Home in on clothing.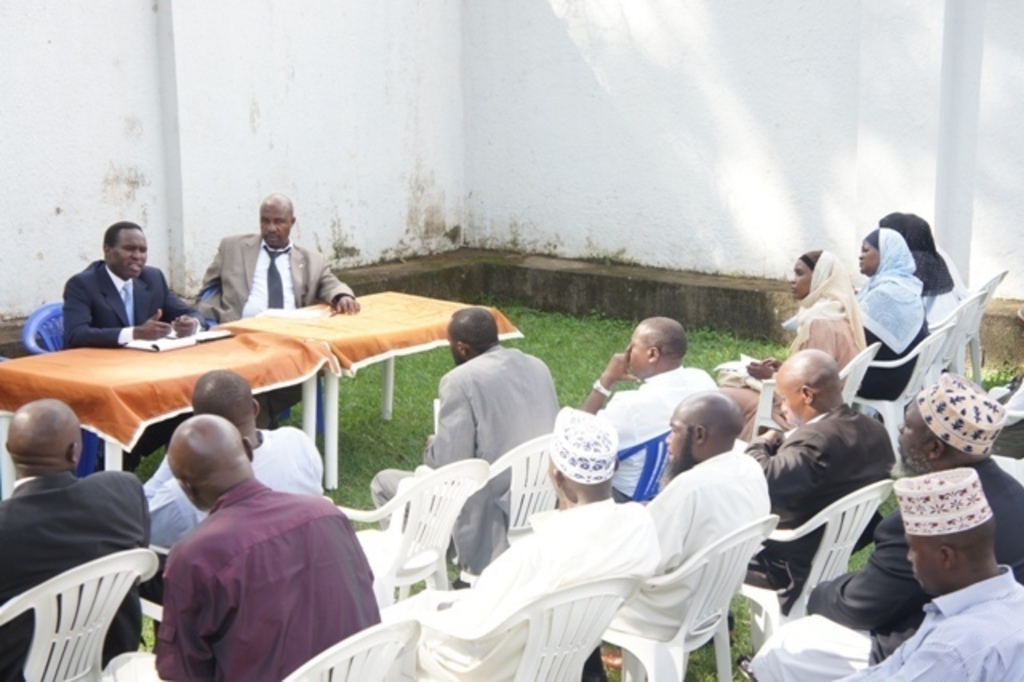
Homed in at [x1=141, y1=427, x2=320, y2=599].
